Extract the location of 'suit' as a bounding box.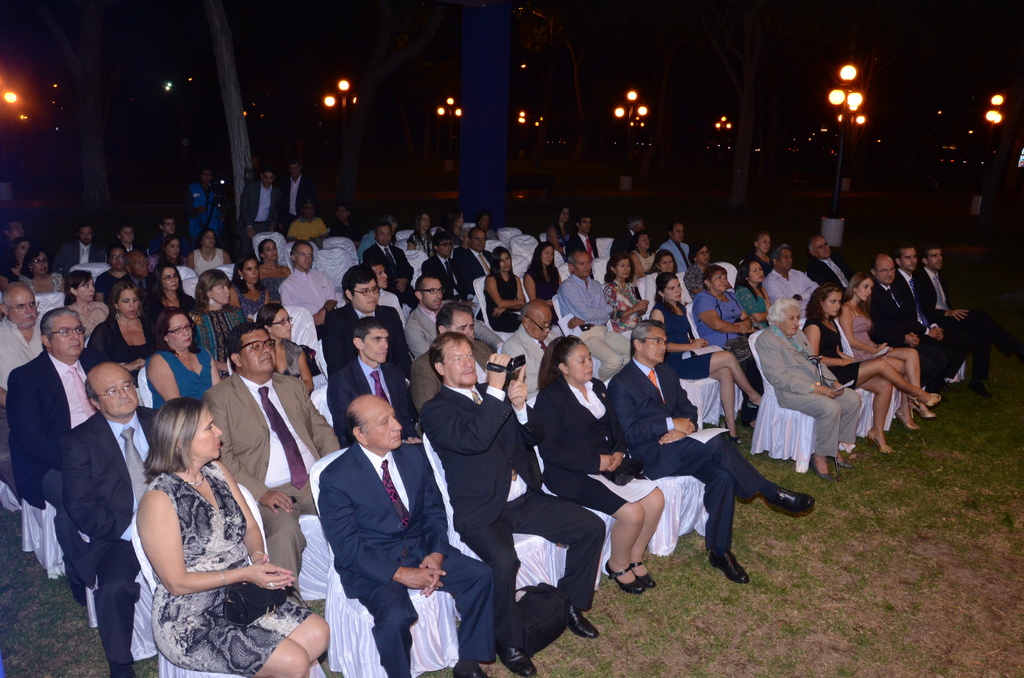
326:354:419:446.
